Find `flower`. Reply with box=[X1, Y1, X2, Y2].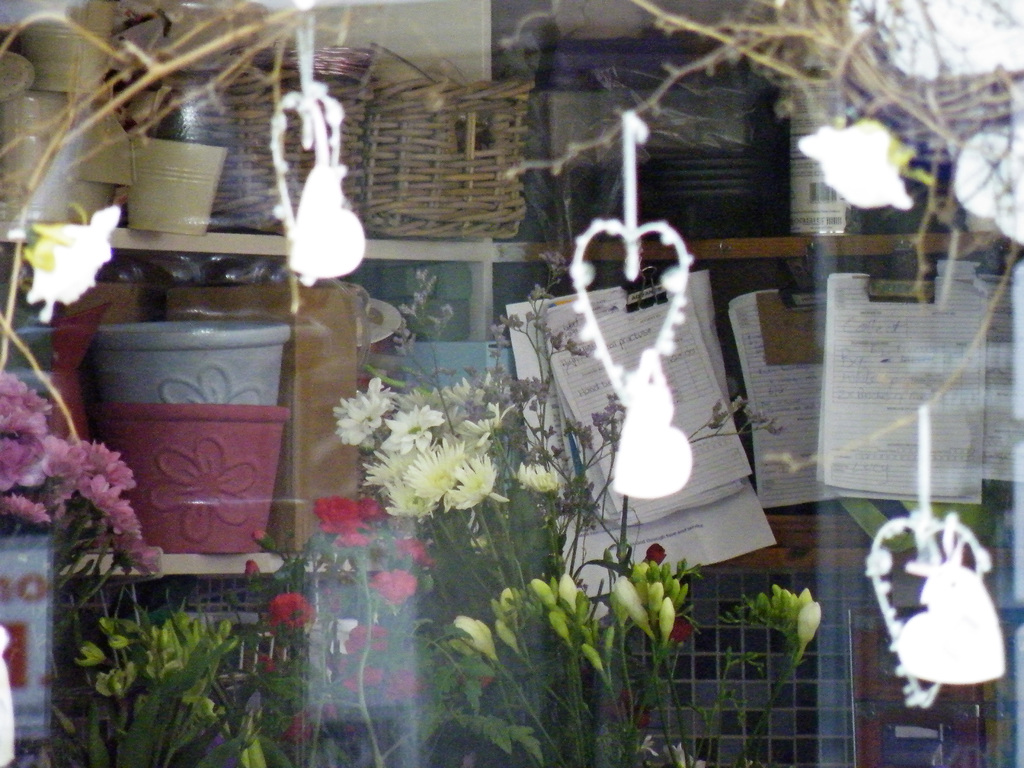
box=[608, 574, 648, 631].
